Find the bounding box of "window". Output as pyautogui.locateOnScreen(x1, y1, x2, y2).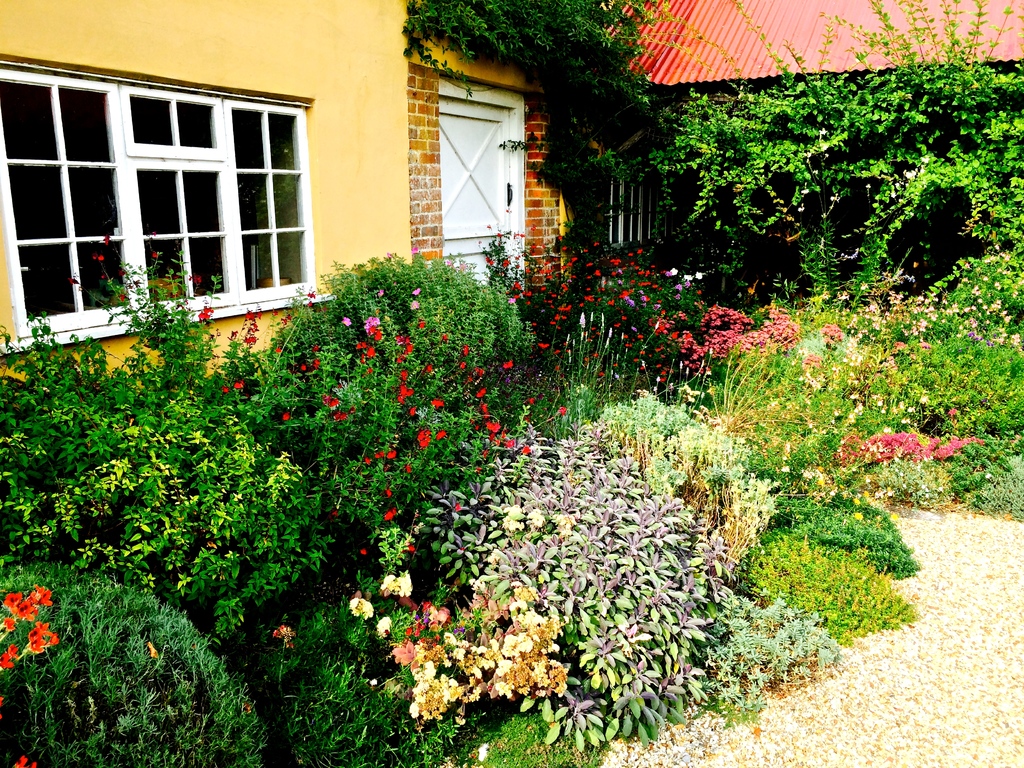
pyautogui.locateOnScreen(608, 151, 679, 252).
